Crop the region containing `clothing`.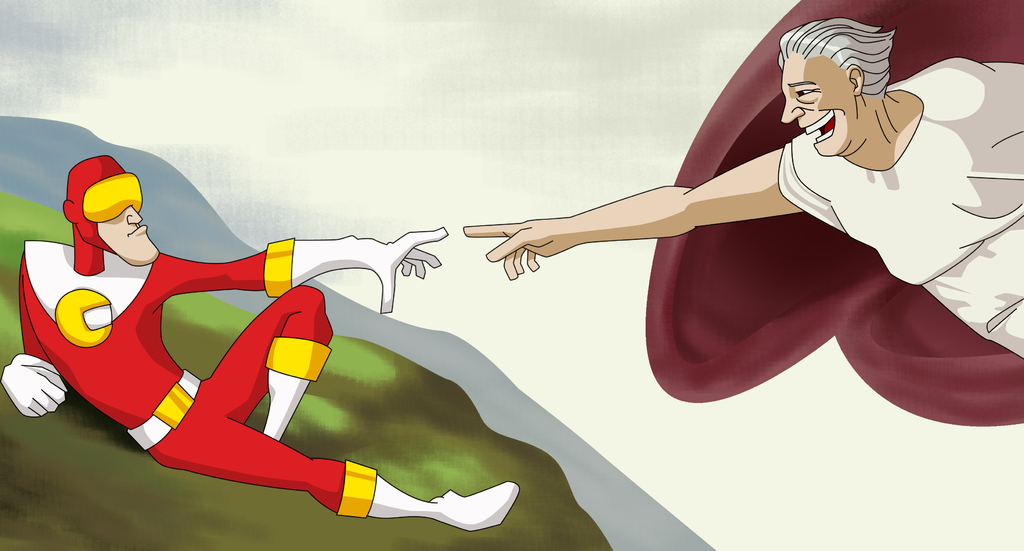
Crop region: (x1=776, y1=53, x2=1023, y2=357).
